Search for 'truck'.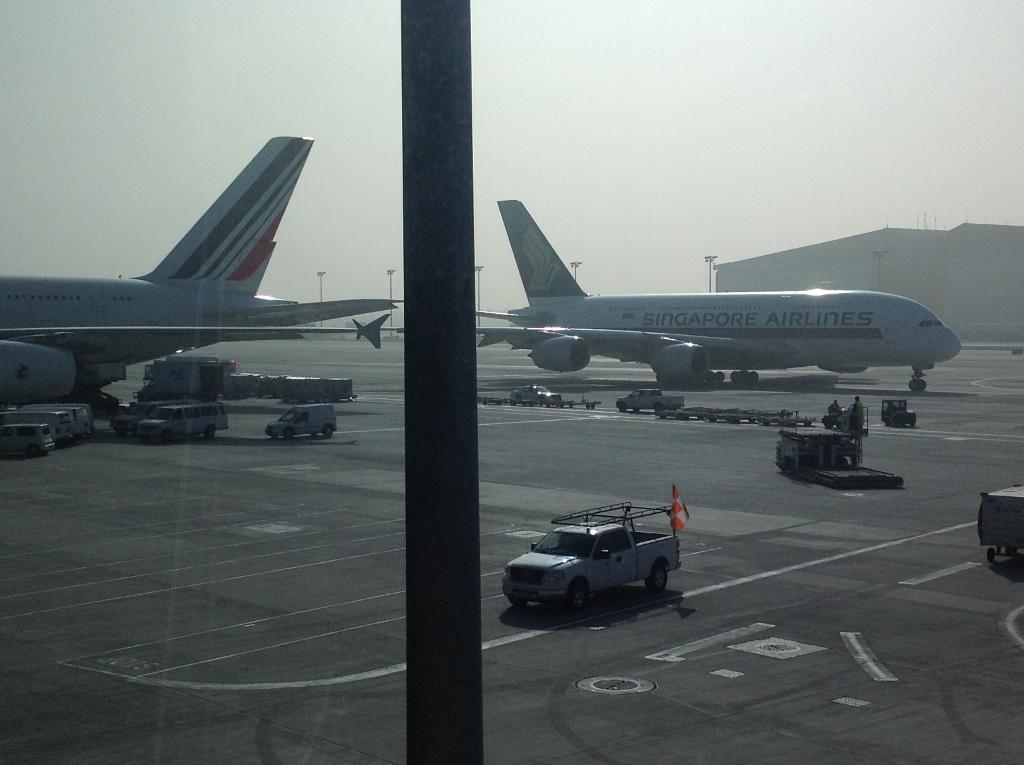
Found at crop(508, 499, 705, 623).
